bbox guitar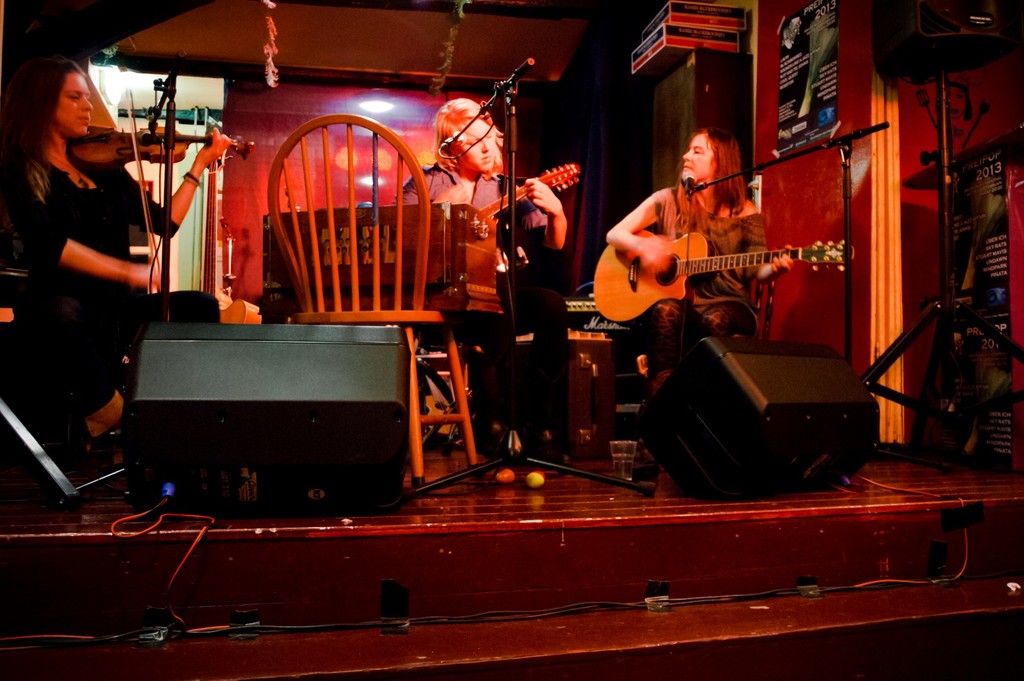
x1=68 y1=127 x2=255 y2=167
